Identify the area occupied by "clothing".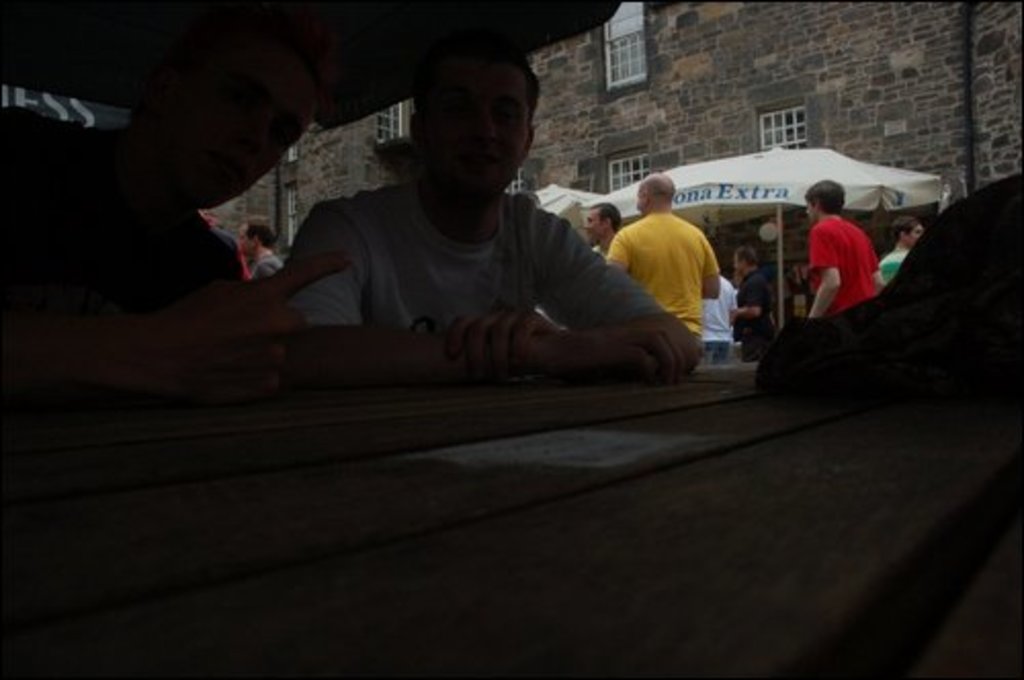
Area: x1=809 y1=215 x2=877 y2=317.
